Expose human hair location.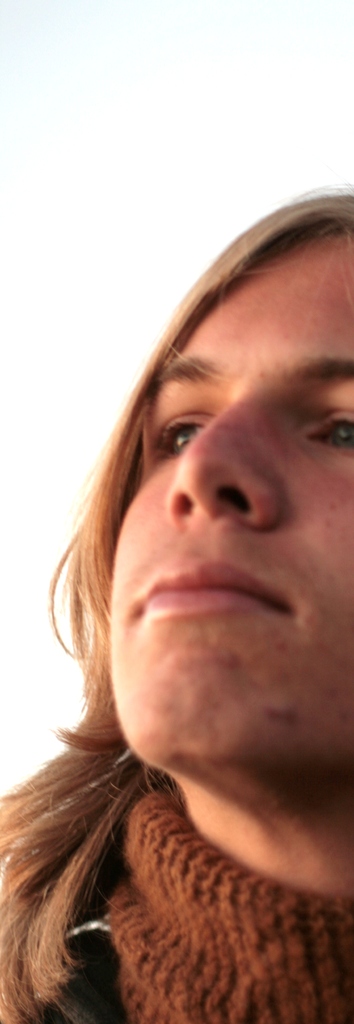
Exposed at [left=0, top=182, right=353, bottom=1023].
